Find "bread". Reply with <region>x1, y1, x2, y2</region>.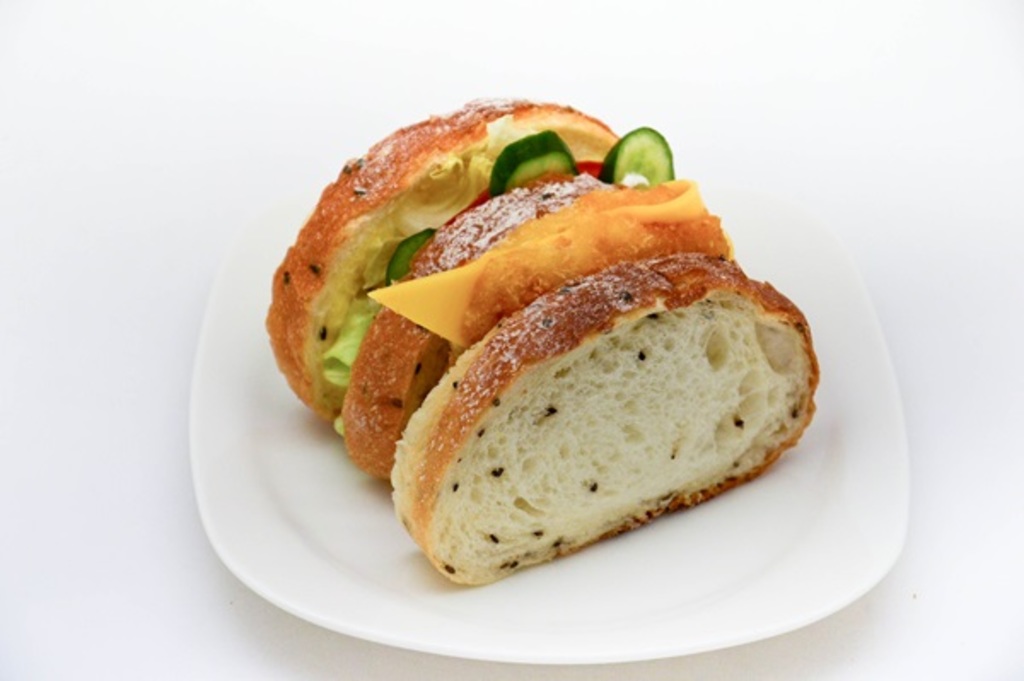
<region>261, 97, 621, 422</region>.
